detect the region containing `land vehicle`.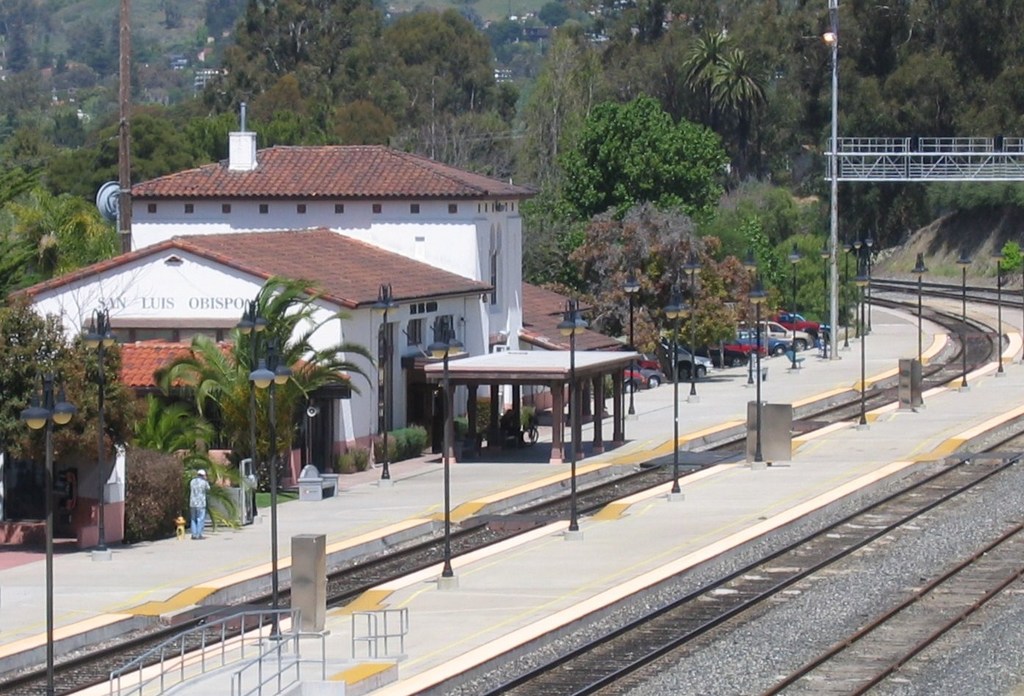
633 354 661 374.
